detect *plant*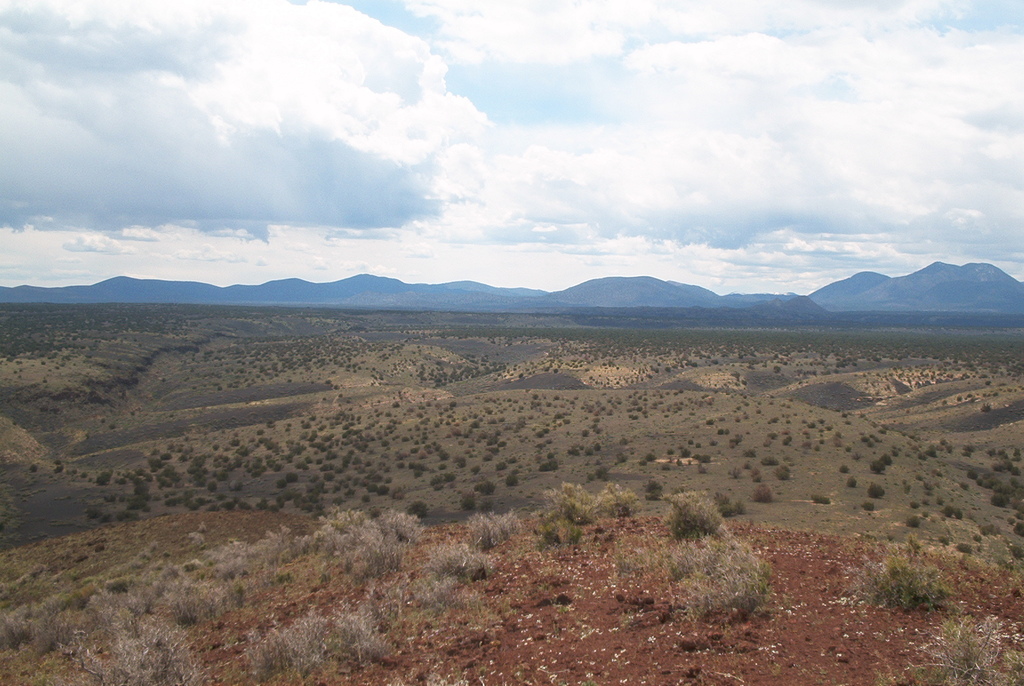
x1=941 y1=502 x2=963 y2=520
